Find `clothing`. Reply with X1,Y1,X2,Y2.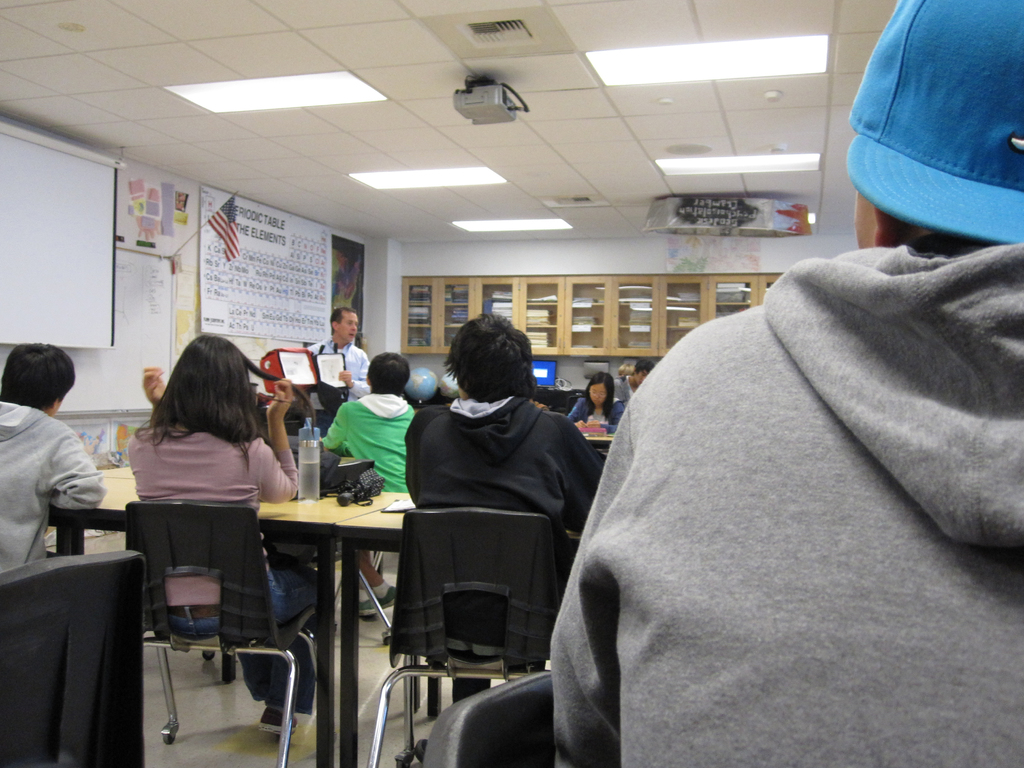
539,209,1023,767.
